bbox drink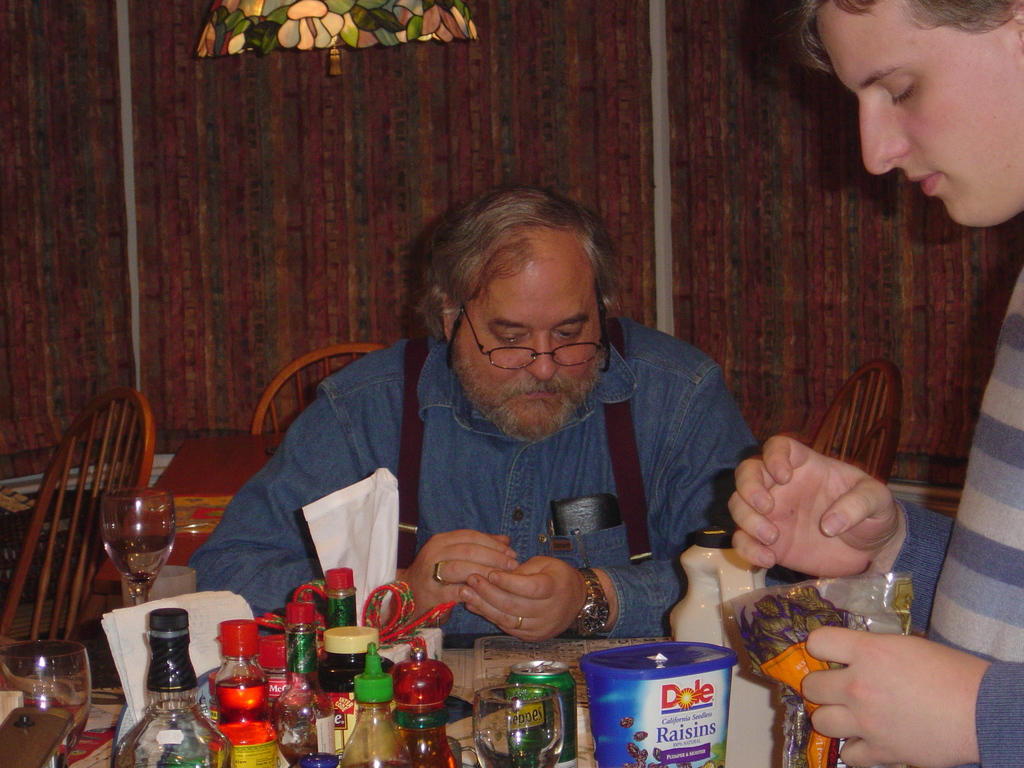
detection(103, 536, 172, 595)
